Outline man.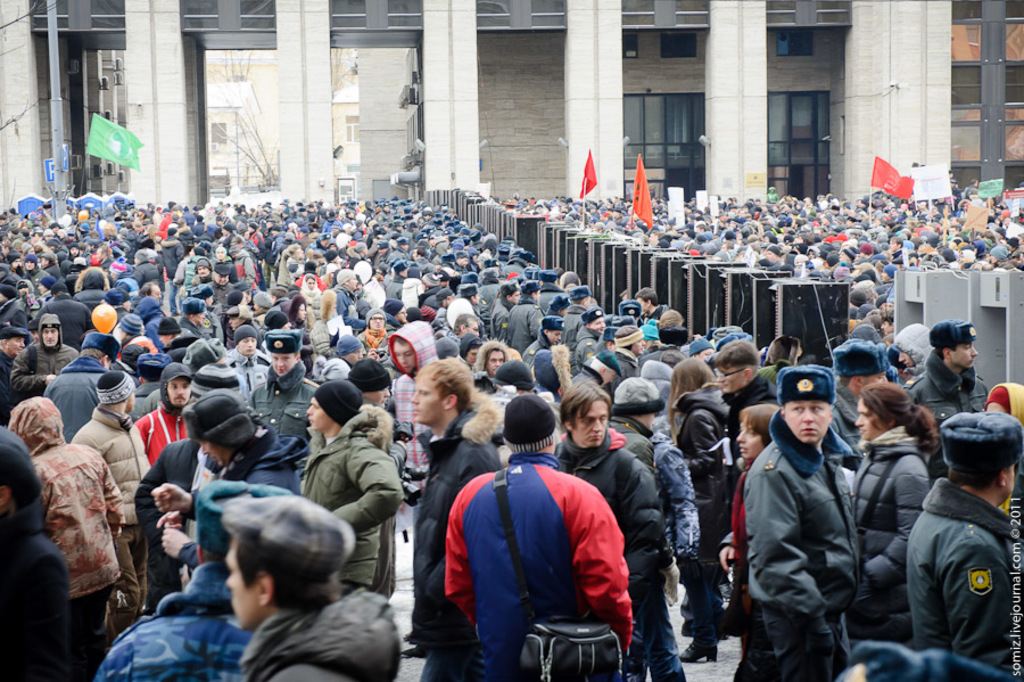
Outline: (x1=188, y1=255, x2=210, y2=285).
